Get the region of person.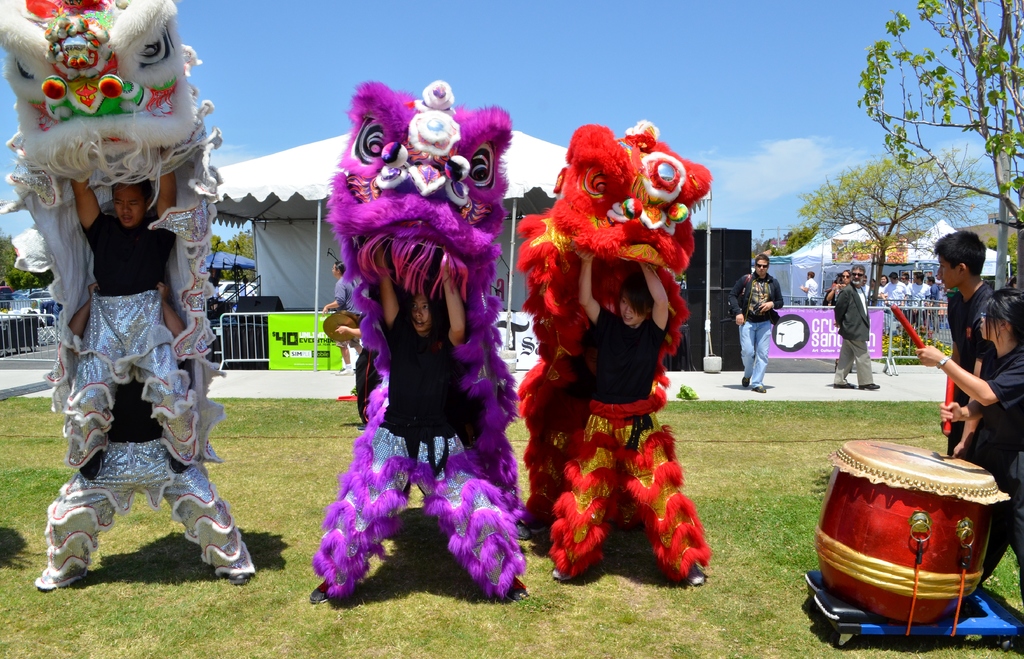
[919, 279, 1023, 638].
